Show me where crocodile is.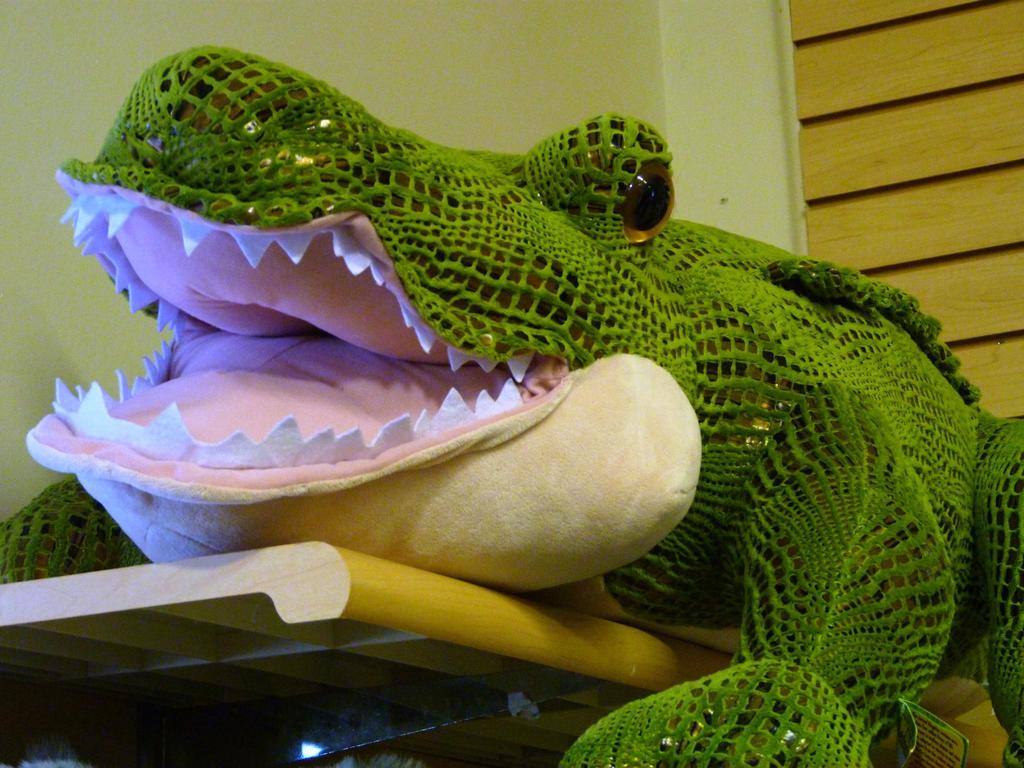
crocodile is at [1, 43, 1023, 767].
